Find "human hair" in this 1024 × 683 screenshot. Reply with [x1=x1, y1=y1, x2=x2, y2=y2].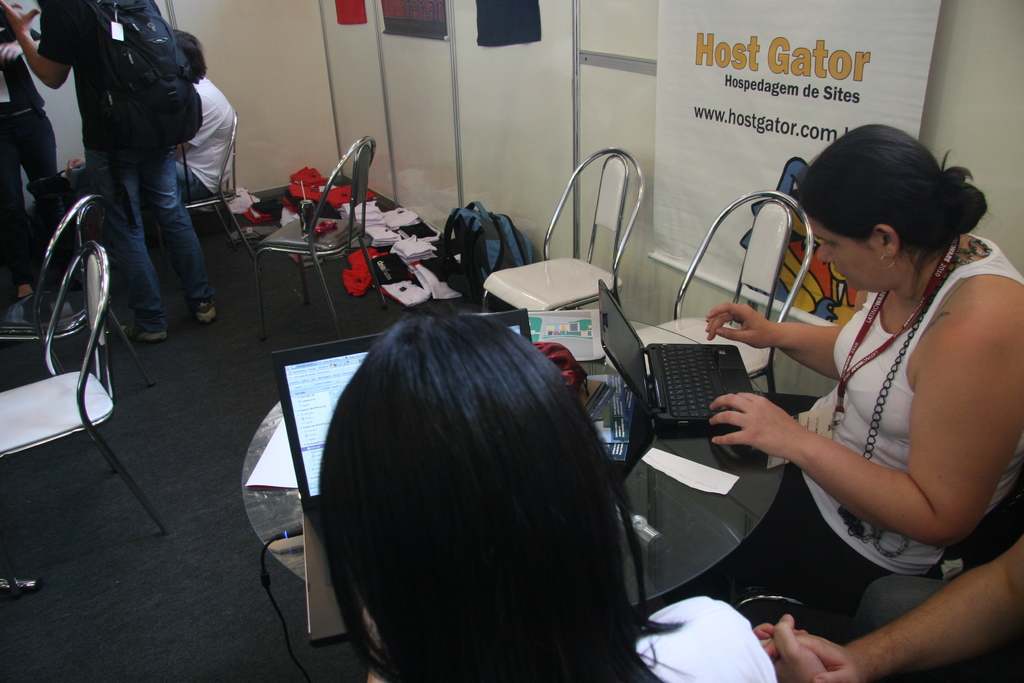
[x1=318, y1=294, x2=665, y2=652].
